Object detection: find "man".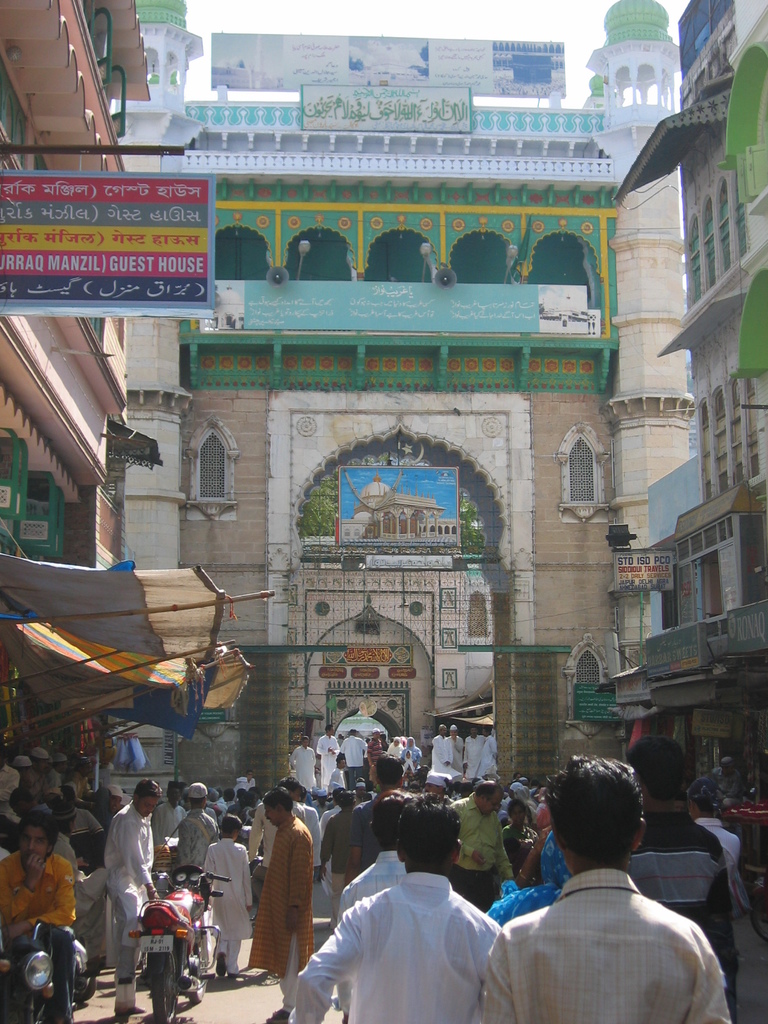
left=247, top=798, right=317, bottom=1023.
